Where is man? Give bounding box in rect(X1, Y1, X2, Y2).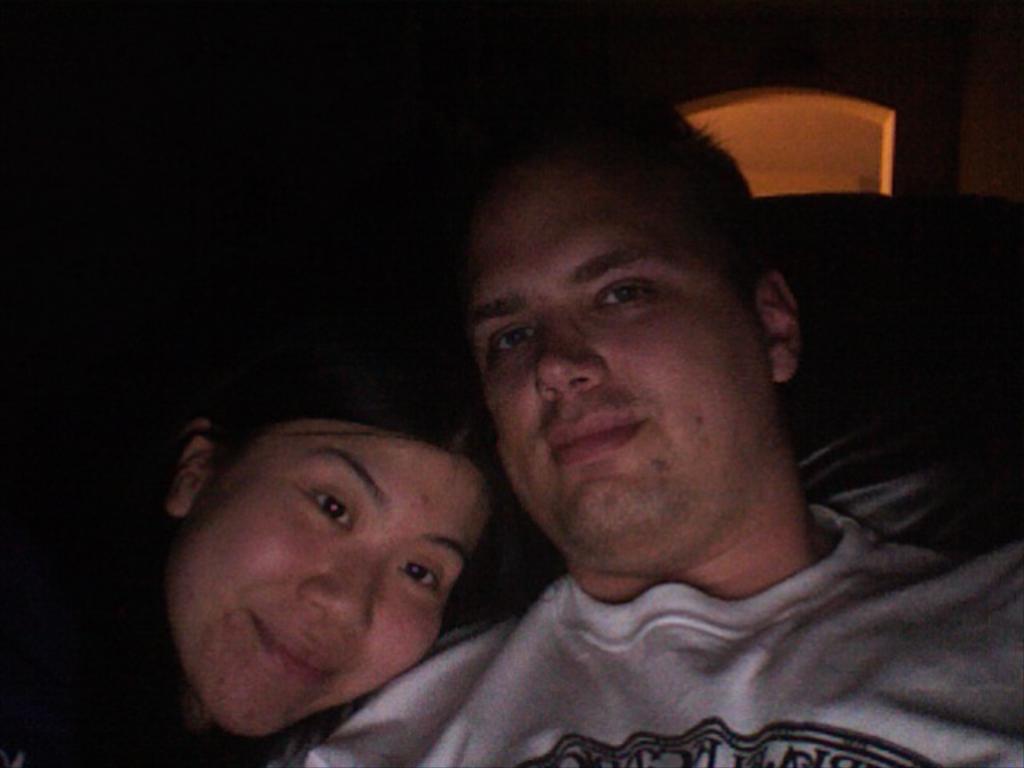
rect(259, 82, 1022, 766).
